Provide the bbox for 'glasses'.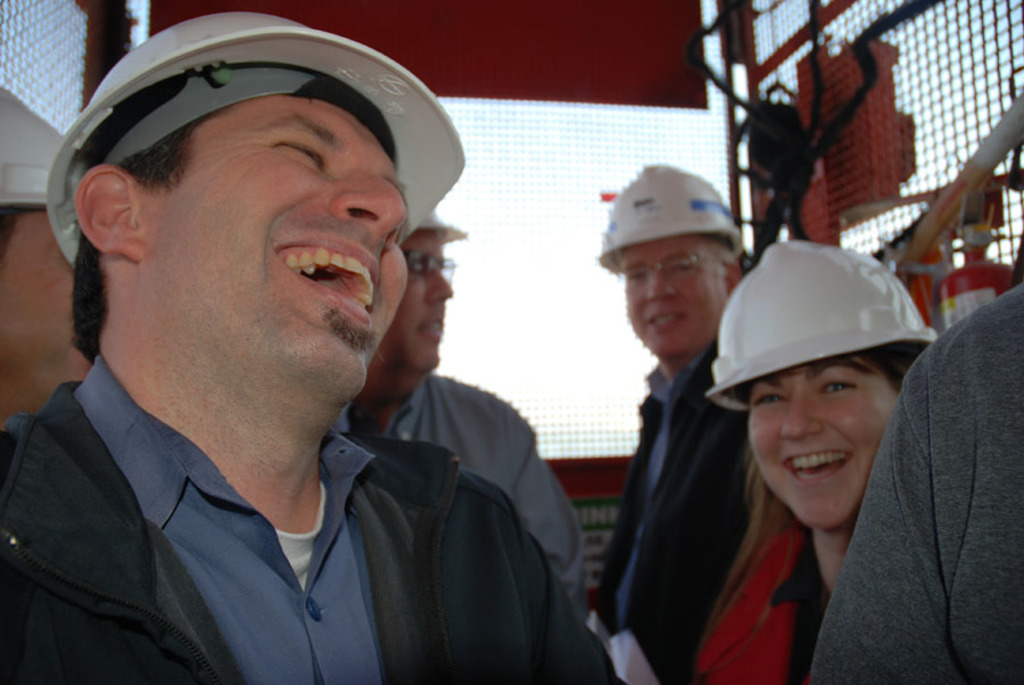
407, 253, 460, 282.
